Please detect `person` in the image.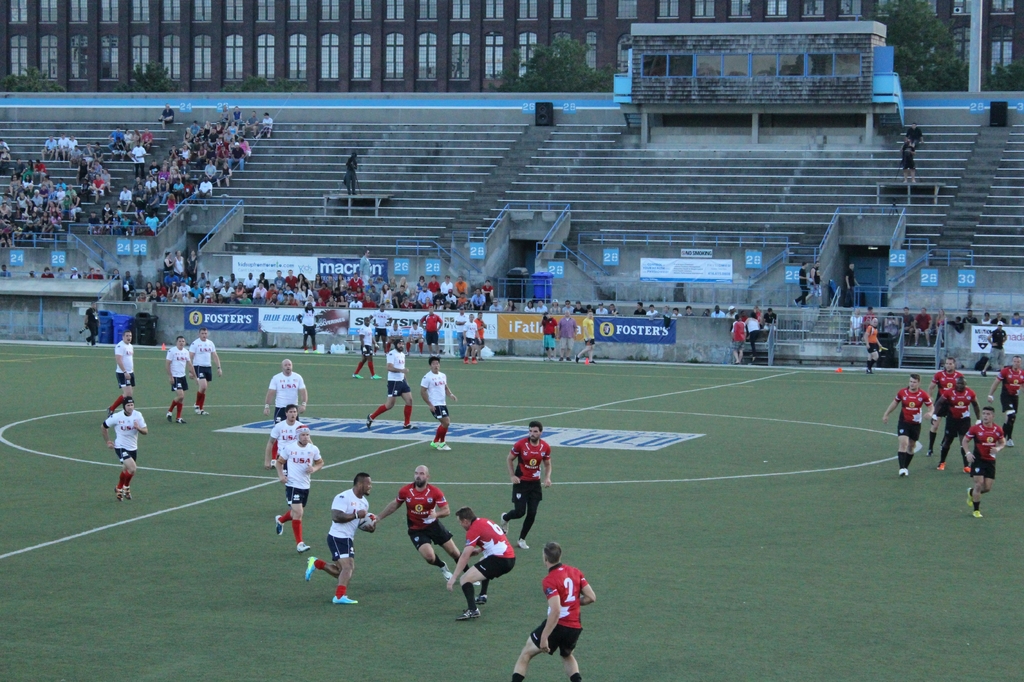
(left=103, top=396, right=148, bottom=501).
